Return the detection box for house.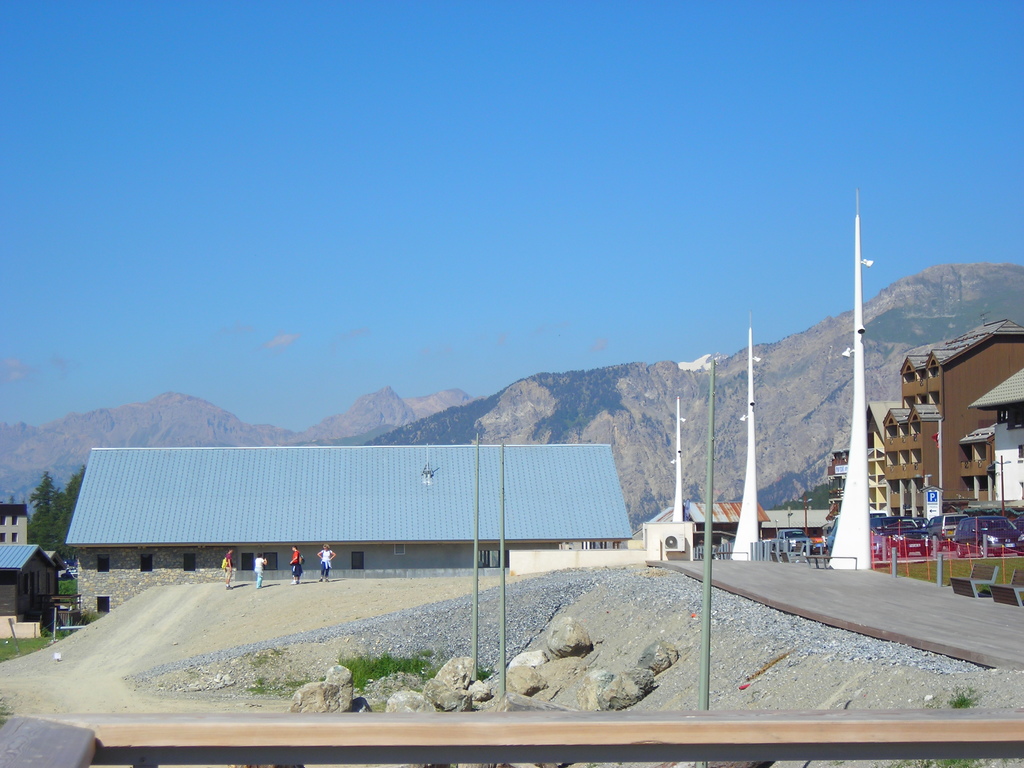
<region>961, 368, 1023, 523</region>.
